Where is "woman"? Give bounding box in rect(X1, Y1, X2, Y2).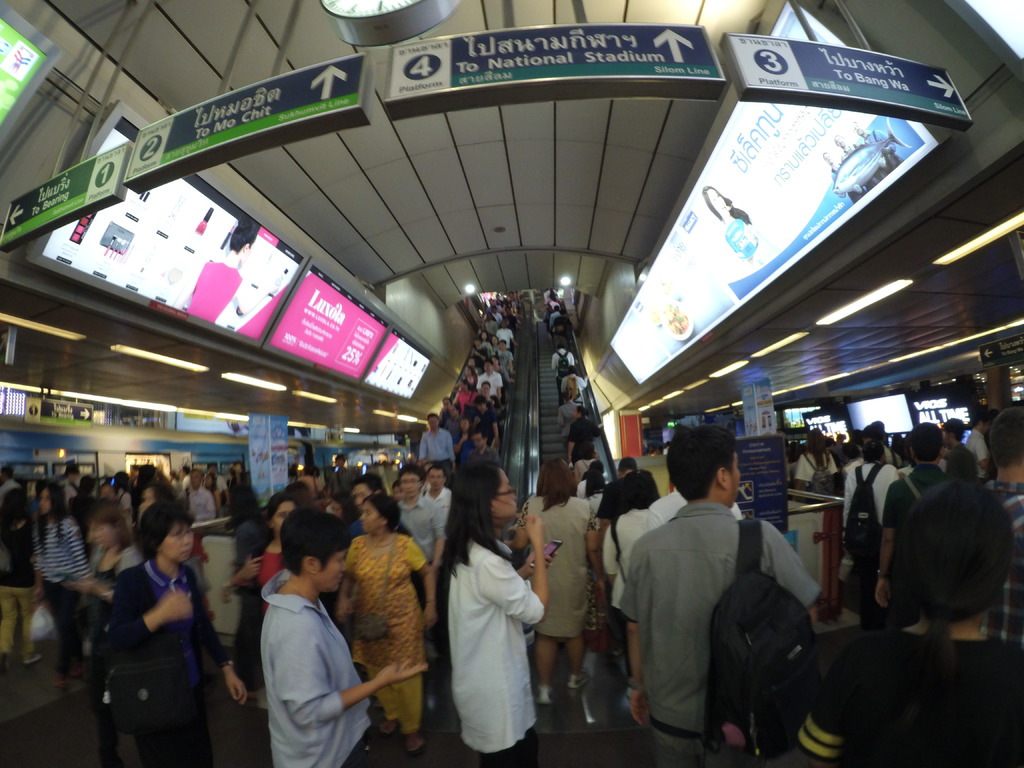
rect(108, 506, 252, 766).
